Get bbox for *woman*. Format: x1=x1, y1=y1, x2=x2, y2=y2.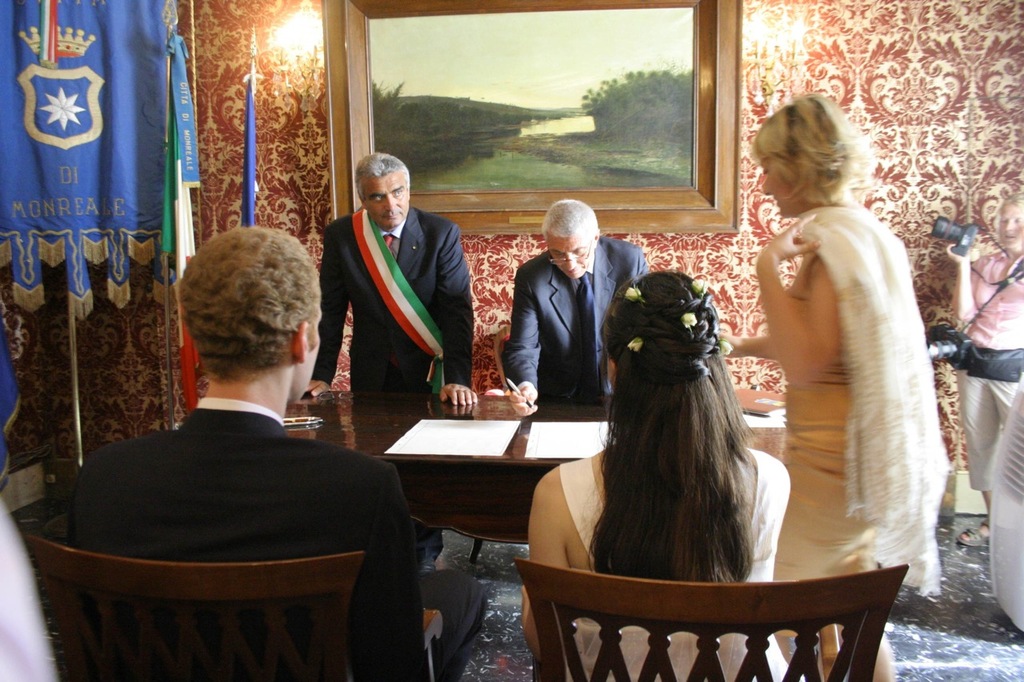
x1=514, y1=268, x2=806, y2=681.
